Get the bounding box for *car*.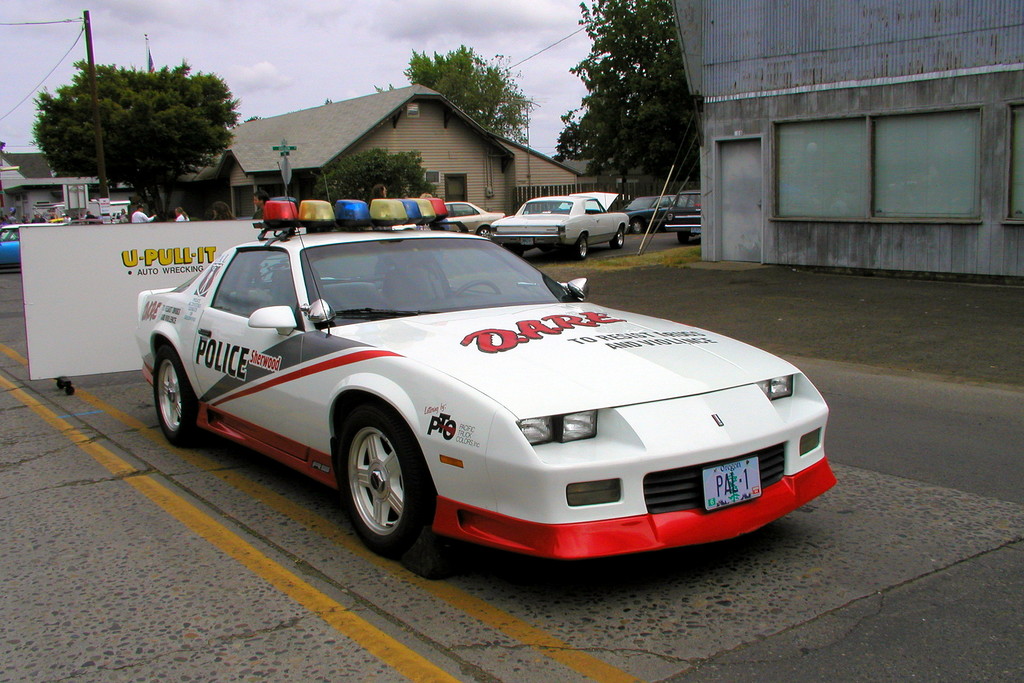
493, 190, 631, 254.
